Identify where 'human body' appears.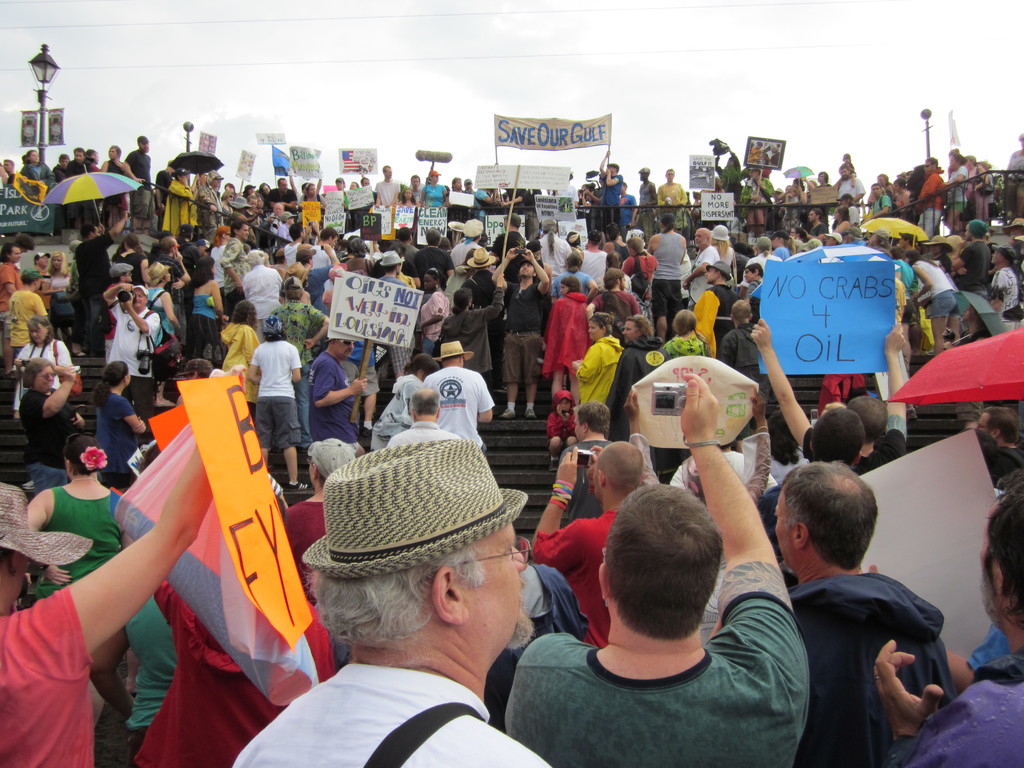
Appears at l=445, t=176, r=471, b=227.
